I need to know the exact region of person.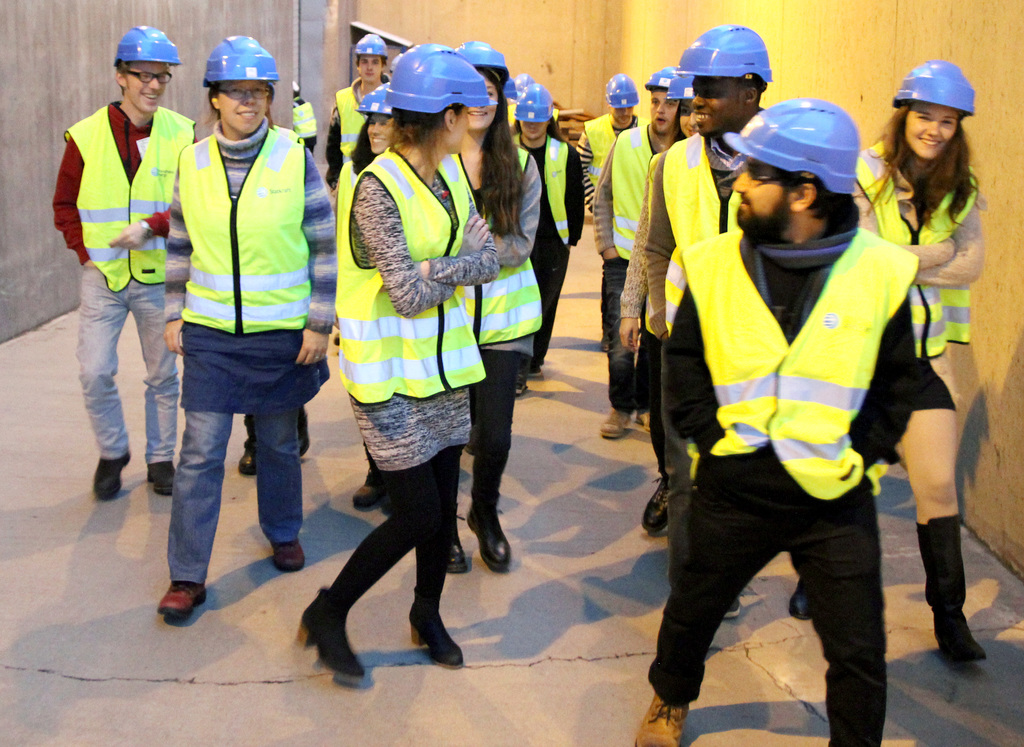
Region: box(639, 22, 772, 620).
